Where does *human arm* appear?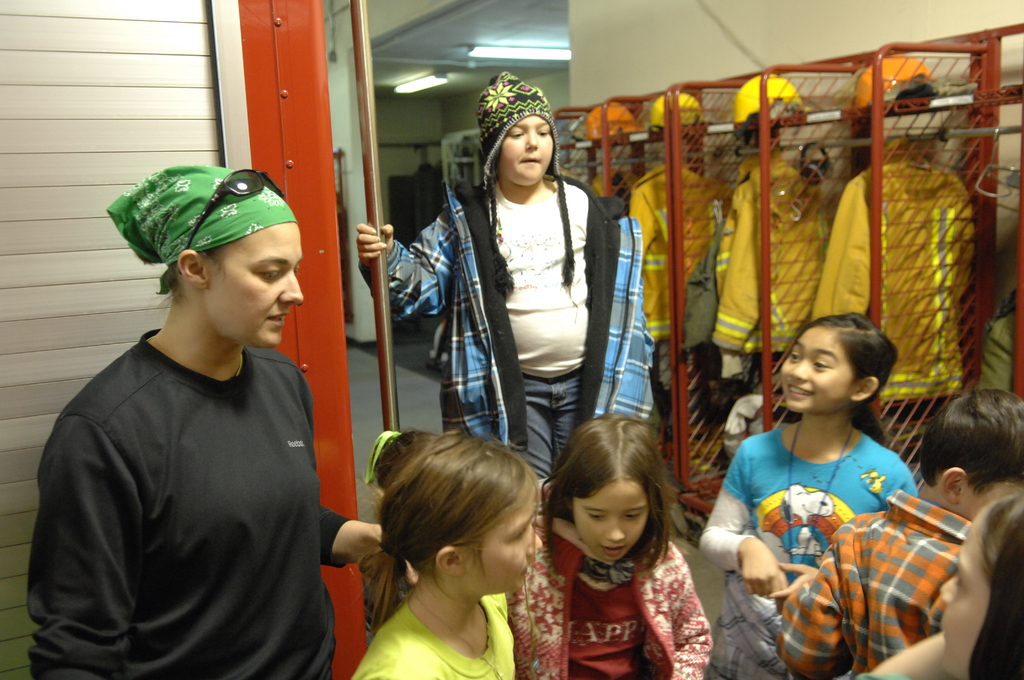
Appears at 351/197/460/321.
